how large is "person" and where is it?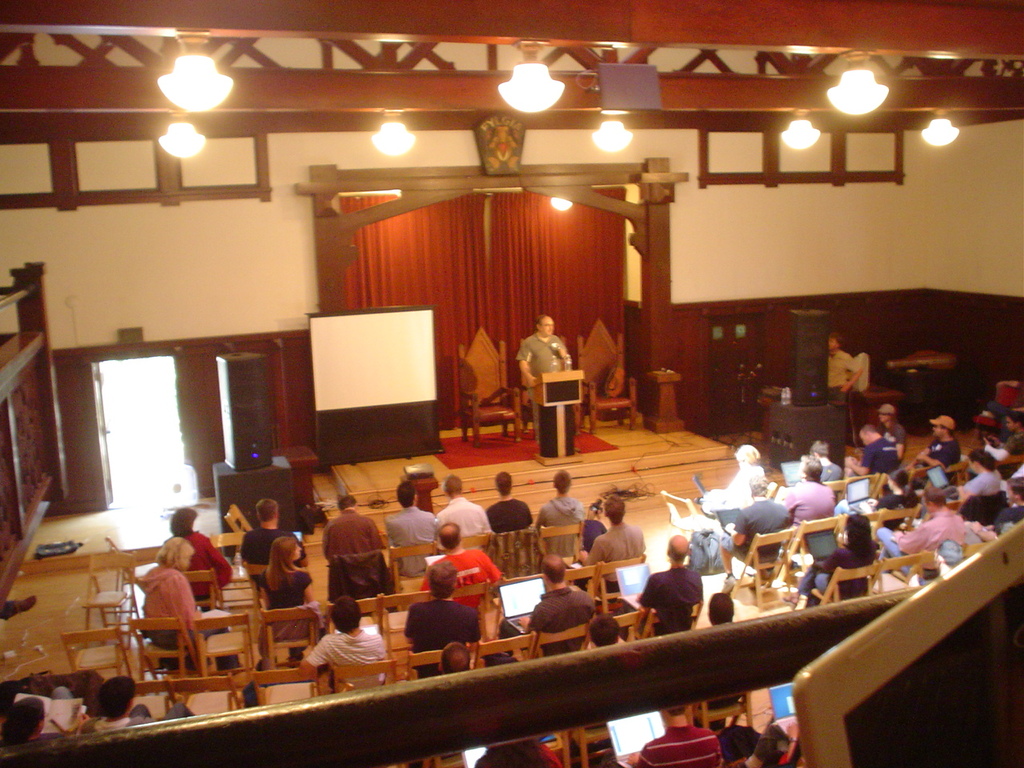
Bounding box: Rect(999, 410, 1022, 460).
